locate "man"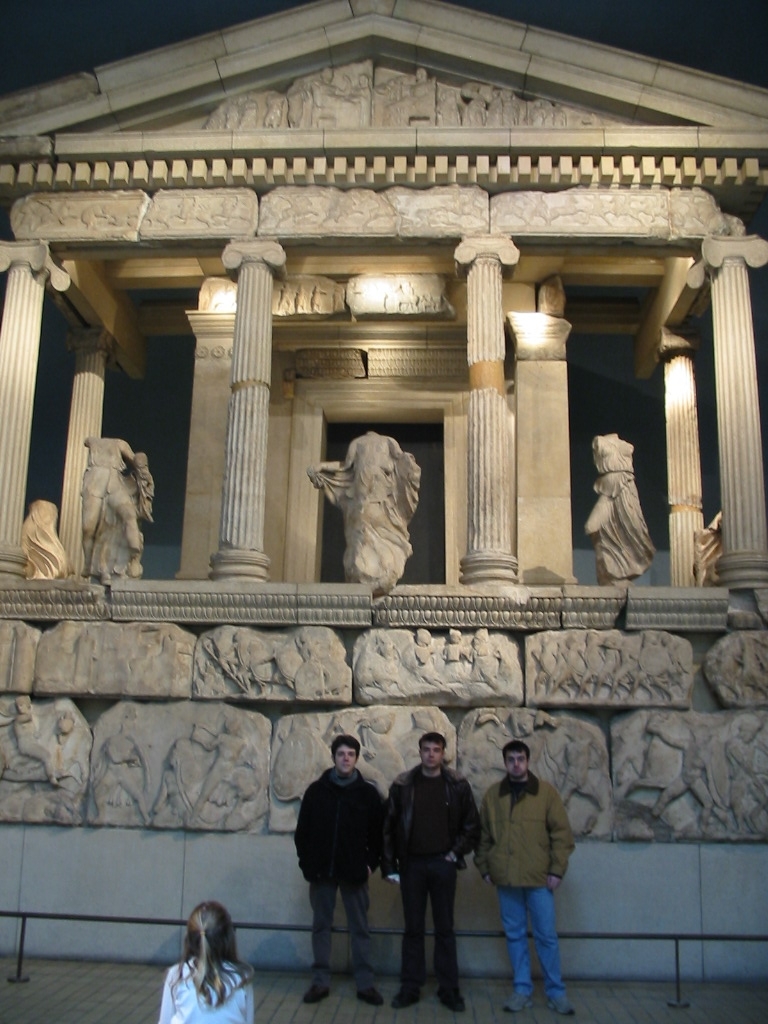
region(382, 733, 479, 1015)
